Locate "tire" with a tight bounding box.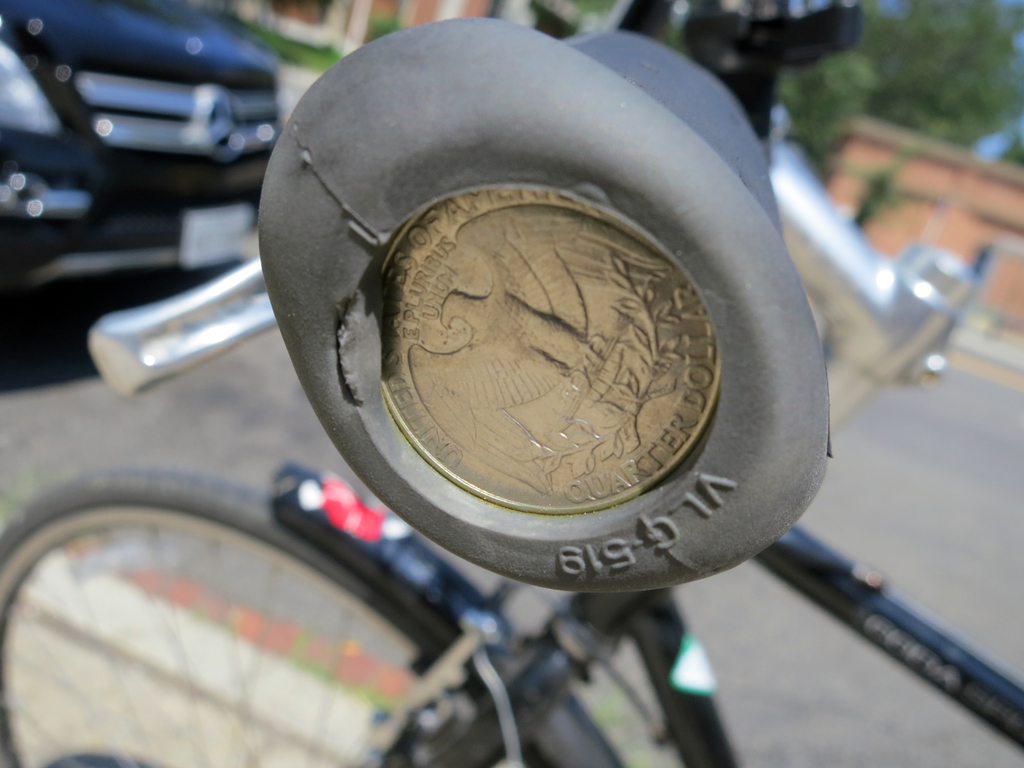
x1=0, y1=468, x2=628, y2=767.
